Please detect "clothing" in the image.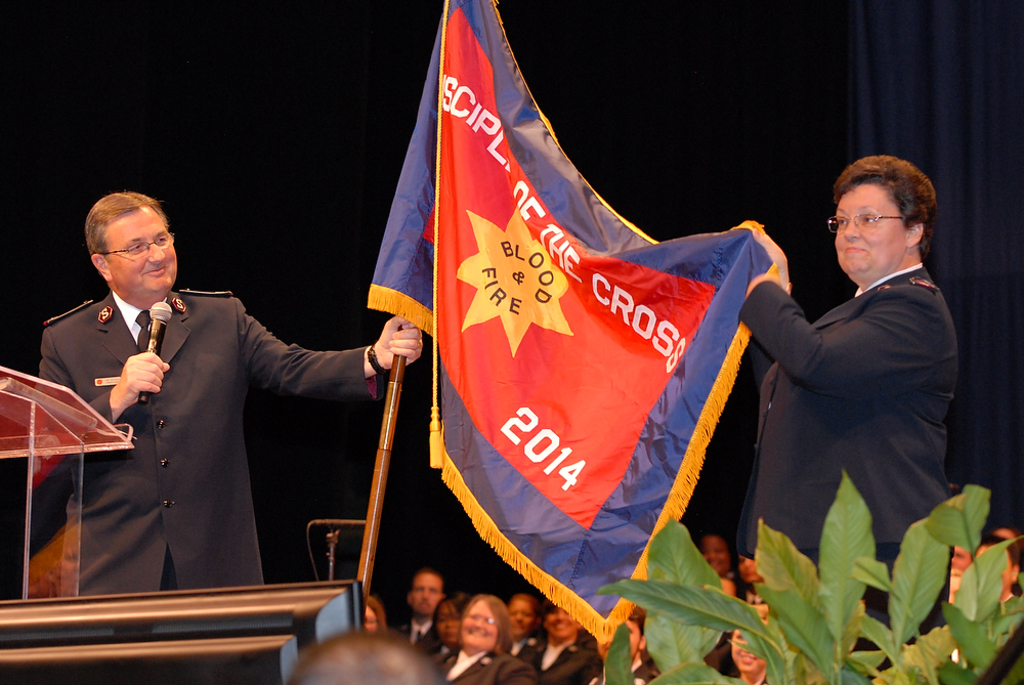
(x1=429, y1=632, x2=542, y2=684).
